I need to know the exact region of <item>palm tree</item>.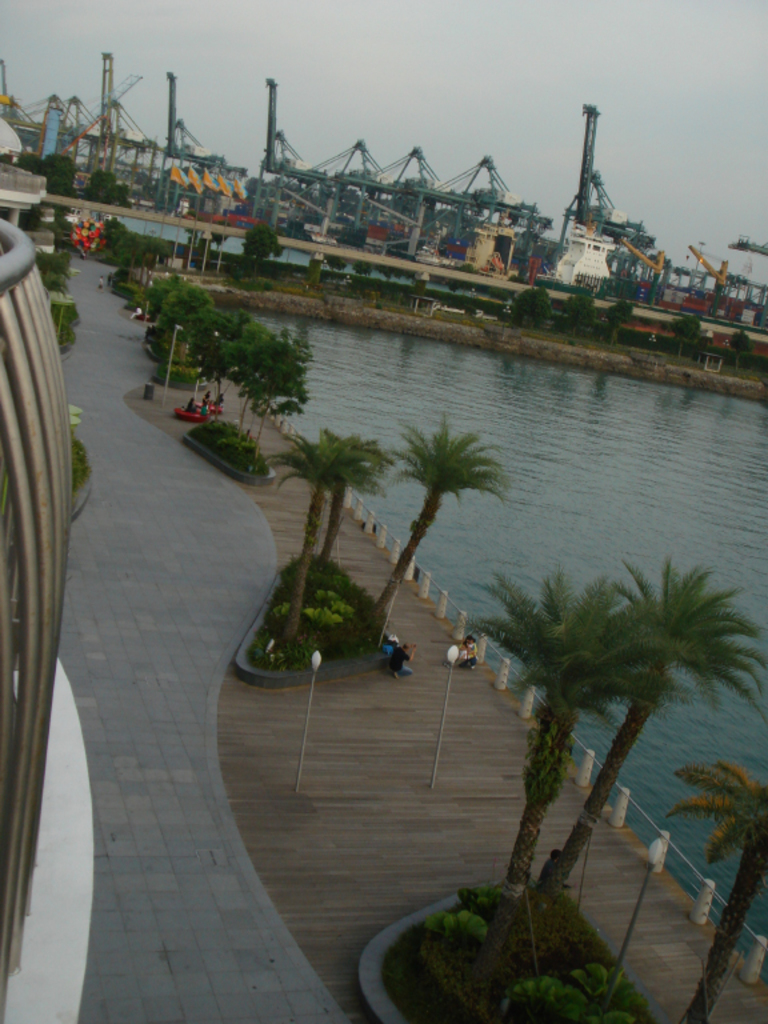
Region: (left=415, top=569, right=715, bottom=928).
